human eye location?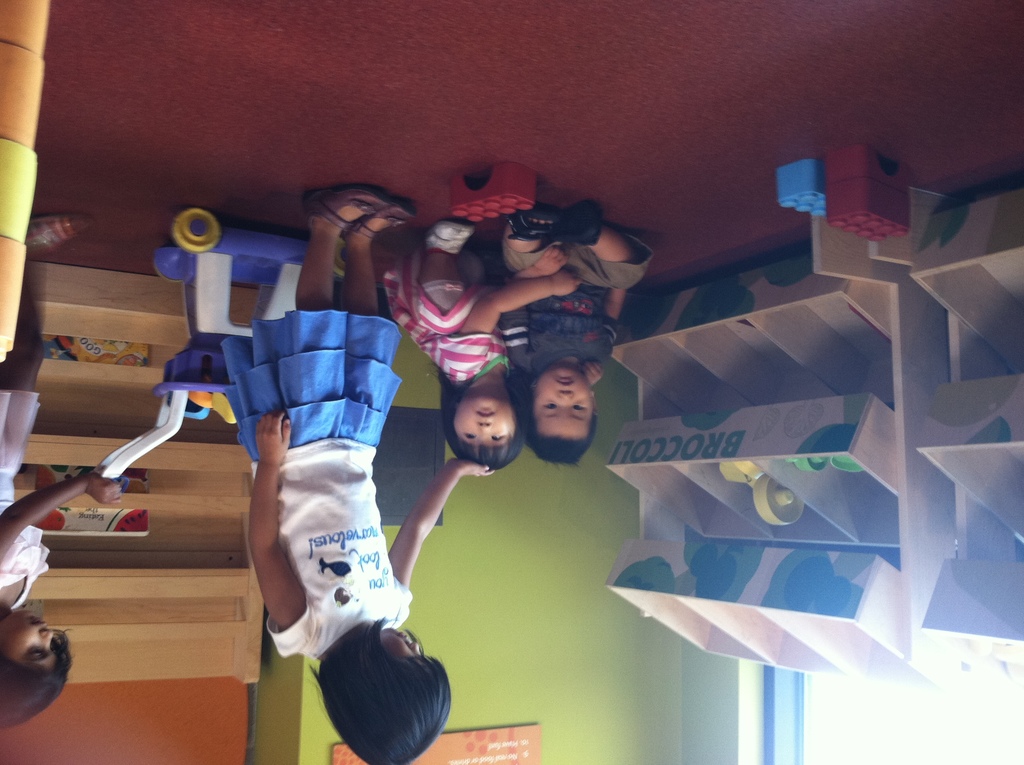
541,399,559,414
